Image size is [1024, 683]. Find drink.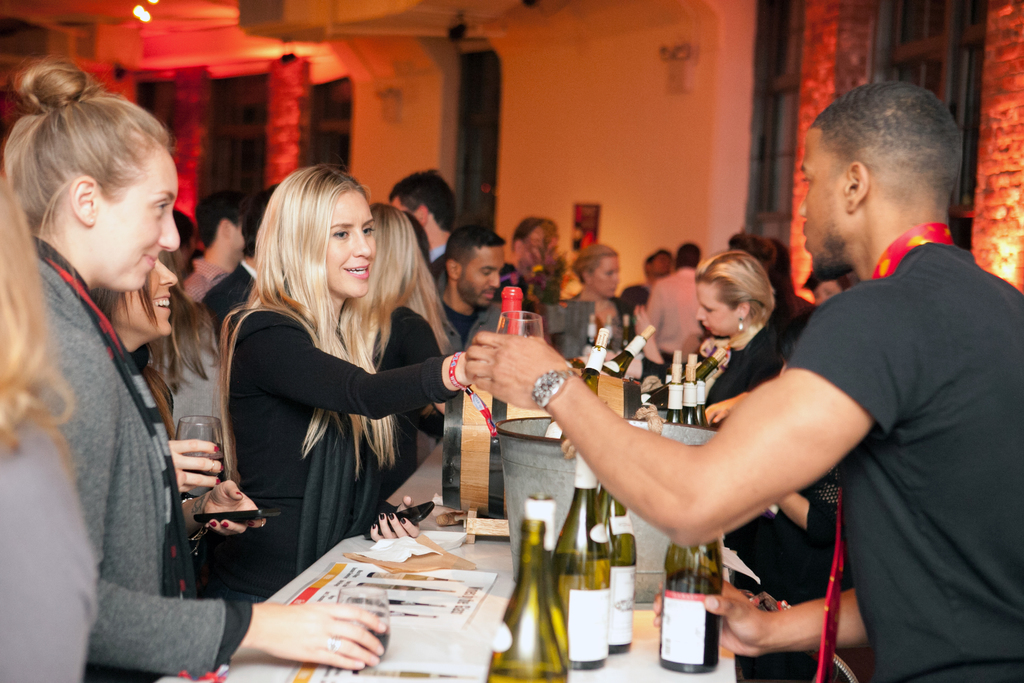
box(174, 447, 228, 497).
